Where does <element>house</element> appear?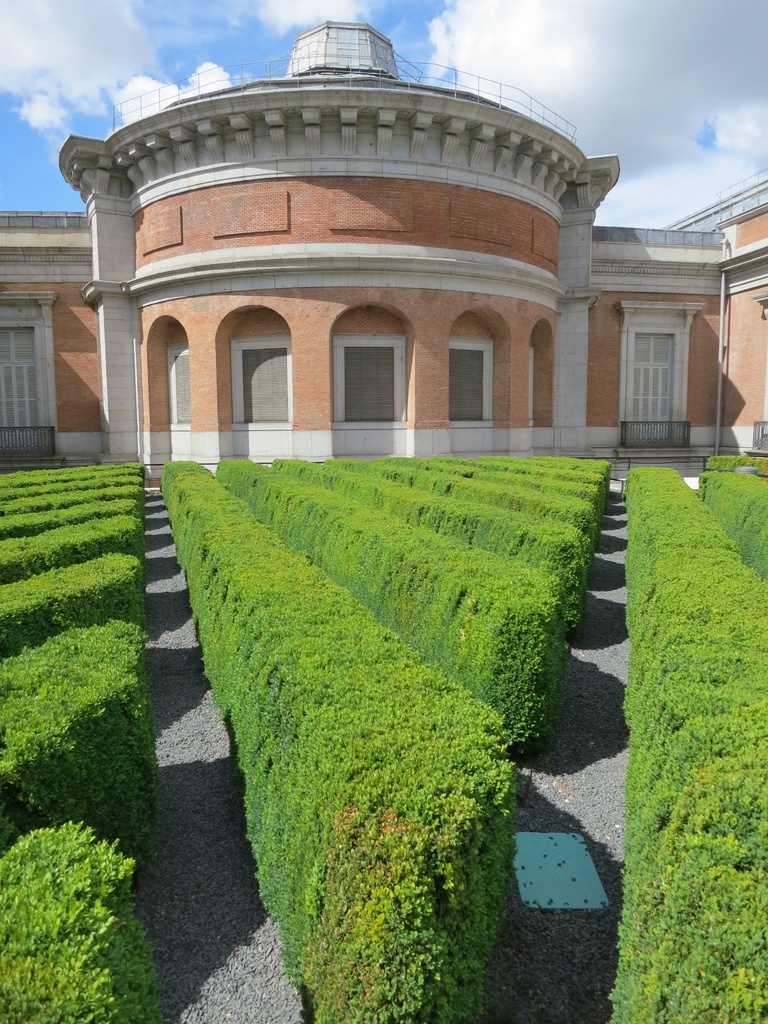
Appears at box(83, 79, 684, 483).
